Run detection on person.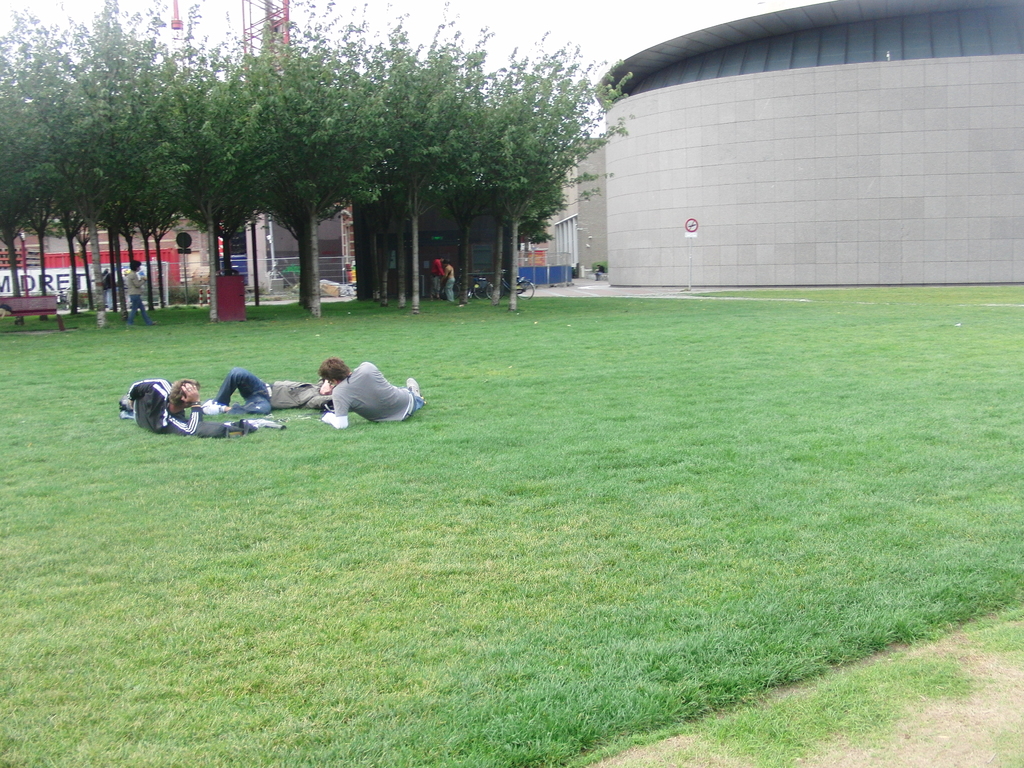
Result: select_region(429, 254, 445, 301).
